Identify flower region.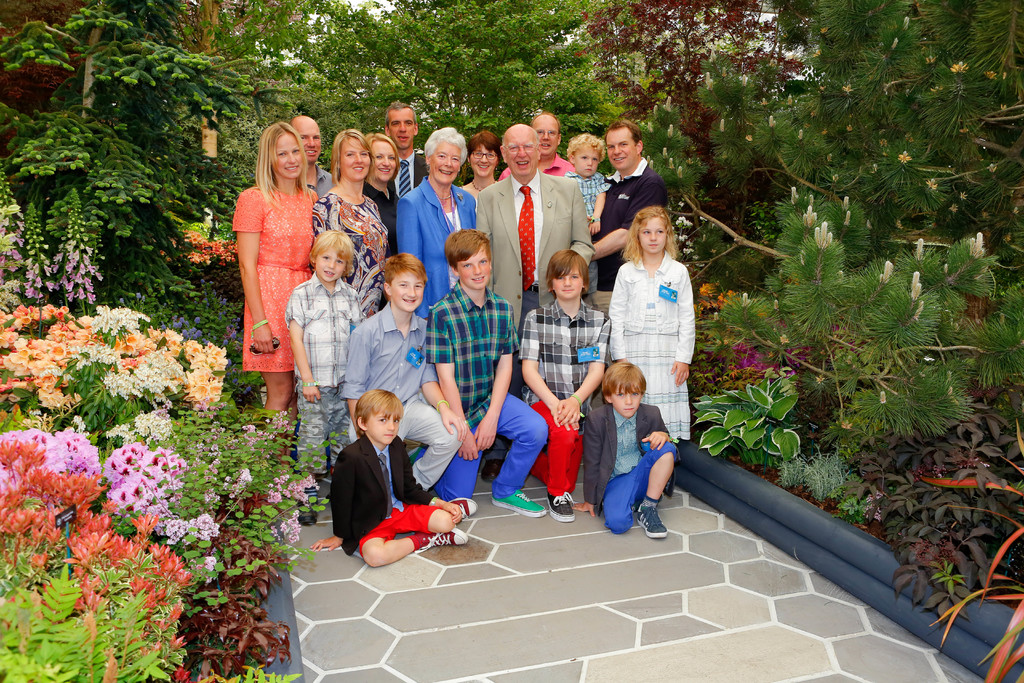
Region: rect(137, 292, 142, 299).
